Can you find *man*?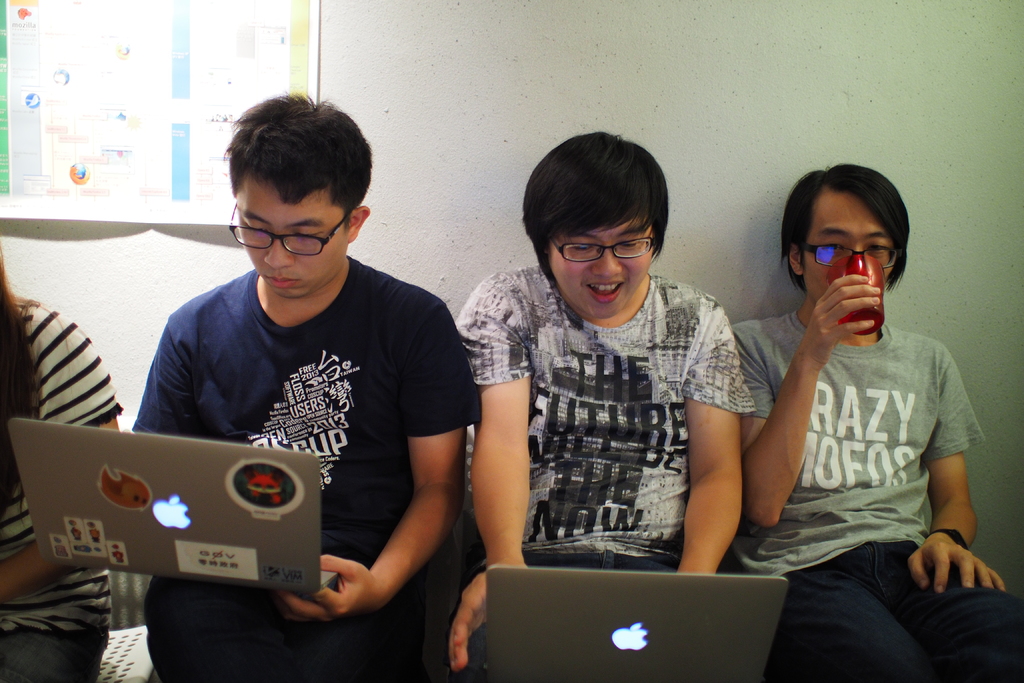
Yes, bounding box: [125, 86, 482, 682].
